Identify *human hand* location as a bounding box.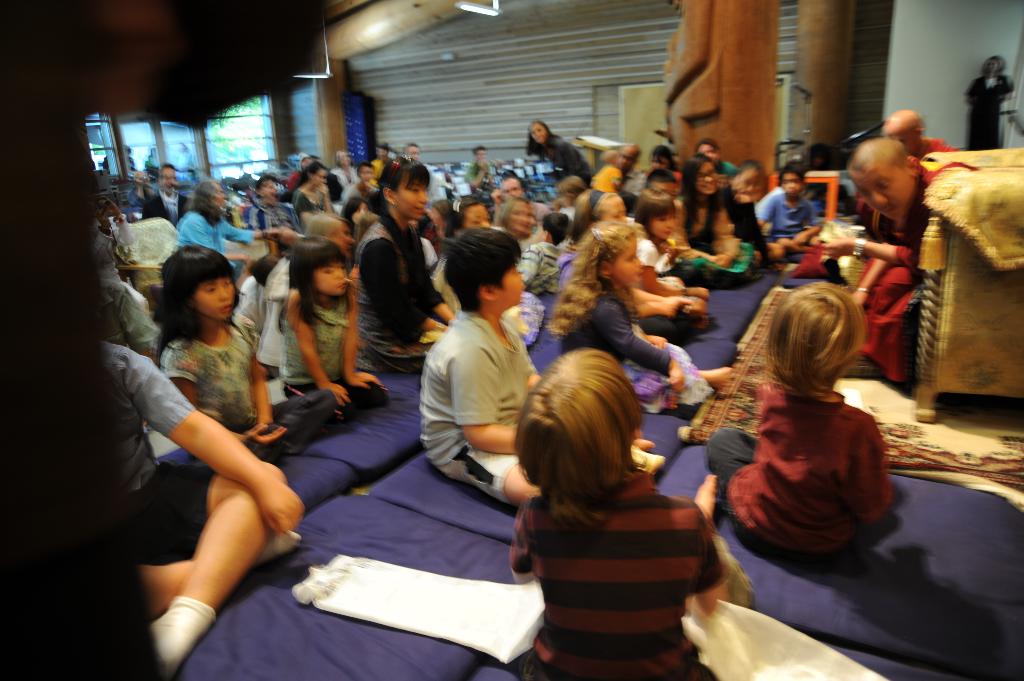
bbox=(691, 287, 714, 302).
